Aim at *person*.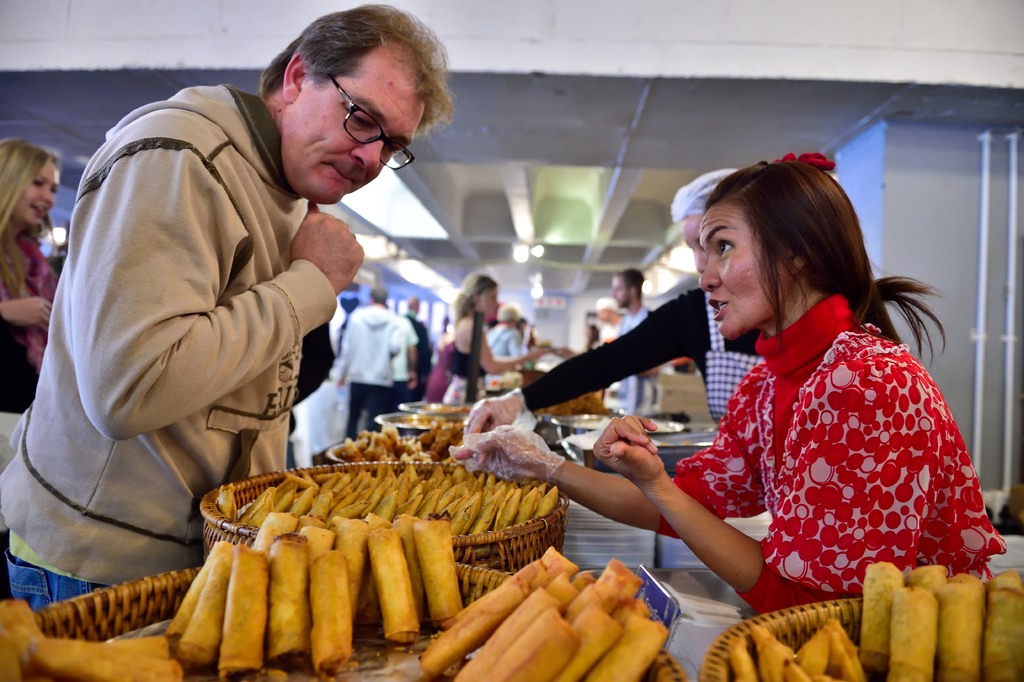
Aimed at left=442, top=278, right=570, bottom=410.
